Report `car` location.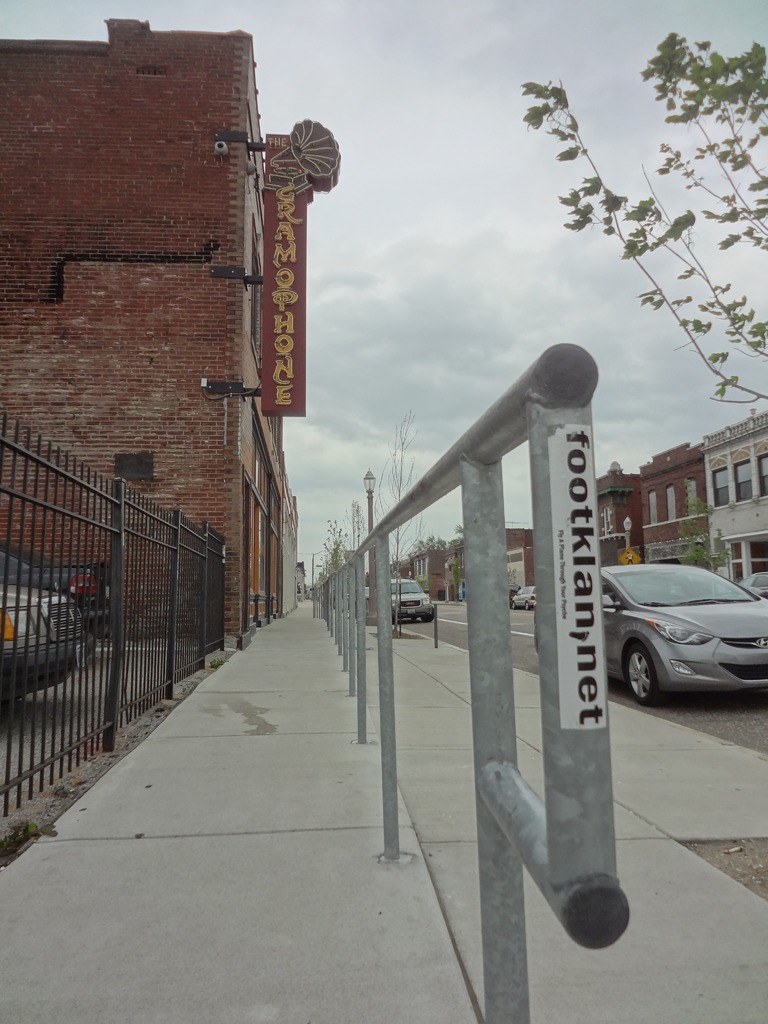
Report: BBox(742, 571, 767, 601).
